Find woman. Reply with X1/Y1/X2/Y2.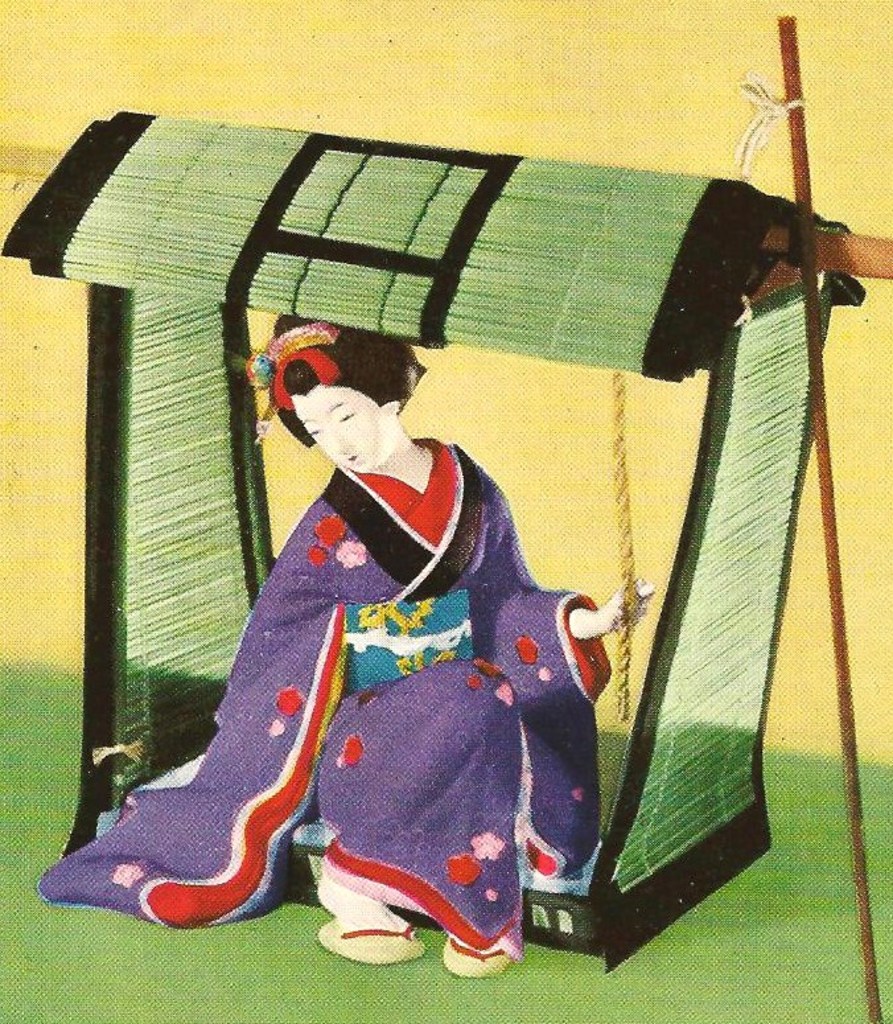
89/227/620/965.
